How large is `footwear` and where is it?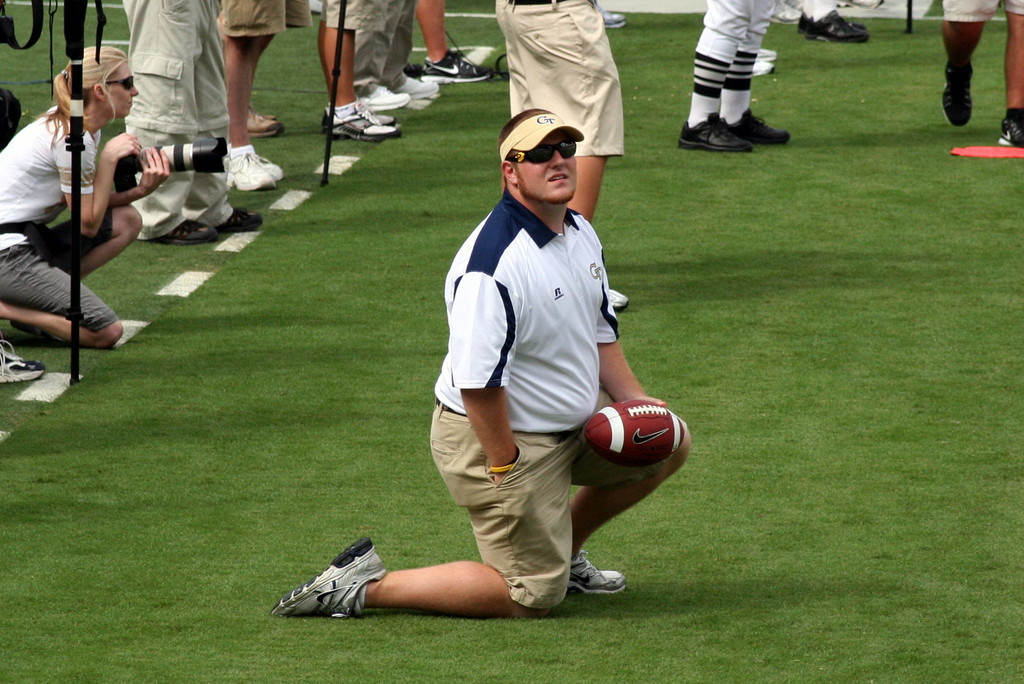
Bounding box: (794,10,868,29).
